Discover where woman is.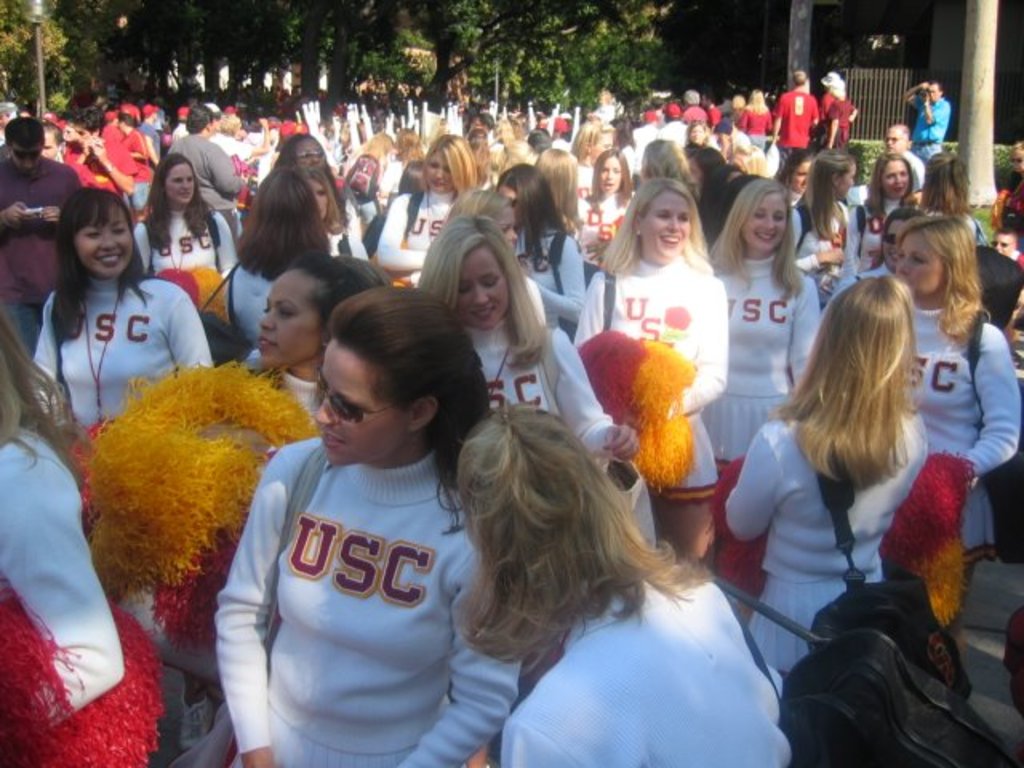
Discovered at bbox=(891, 213, 1018, 683).
